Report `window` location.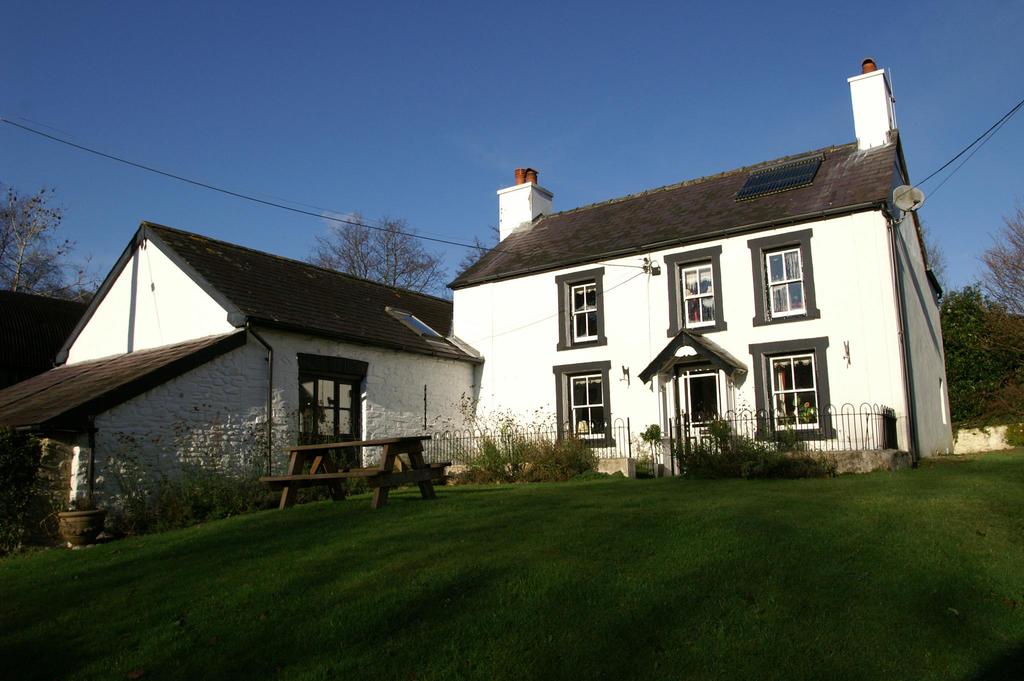
Report: Rect(662, 237, 723, 330).
